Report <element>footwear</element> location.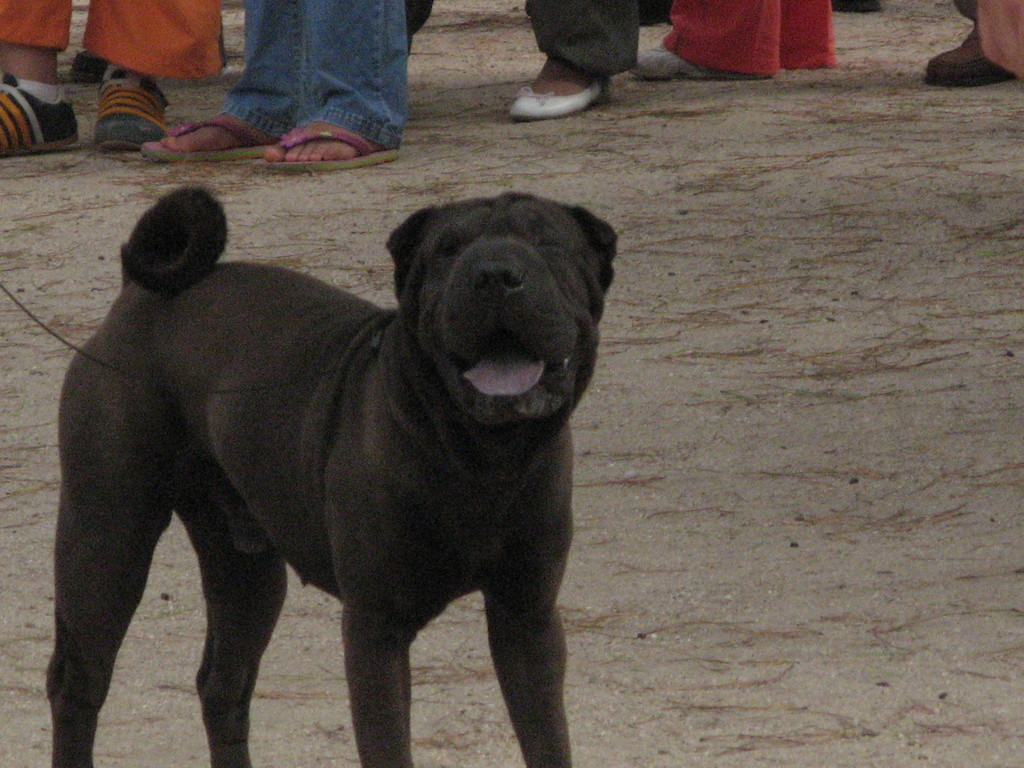
Report: region(252, 125, 401, 173).
